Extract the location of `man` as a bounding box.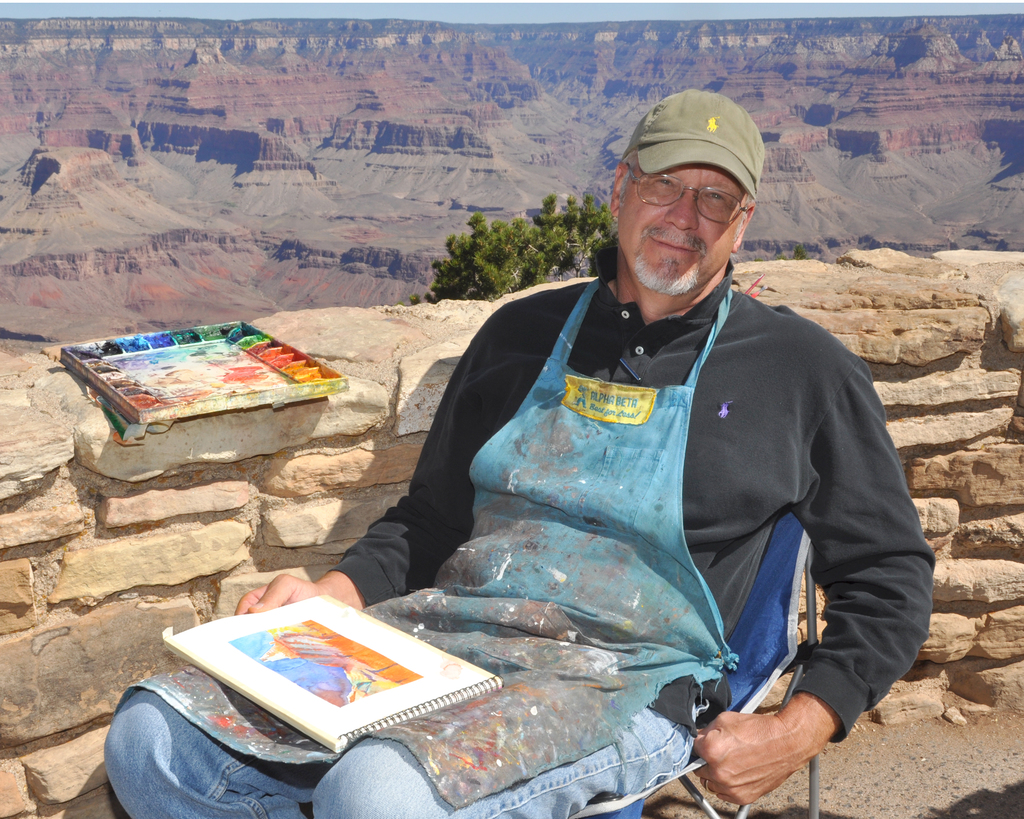
{"left": 95, "top": 88, "right": 941, "bottom": 818}.
